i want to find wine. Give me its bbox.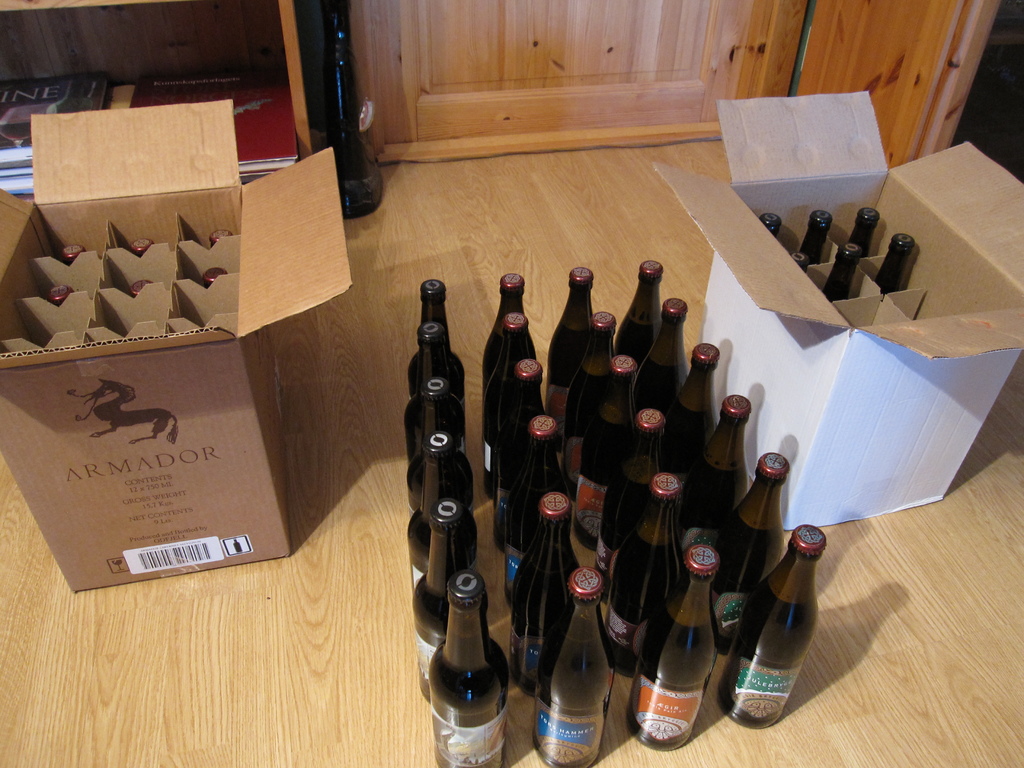
<box>204,267,227,283</box>.
